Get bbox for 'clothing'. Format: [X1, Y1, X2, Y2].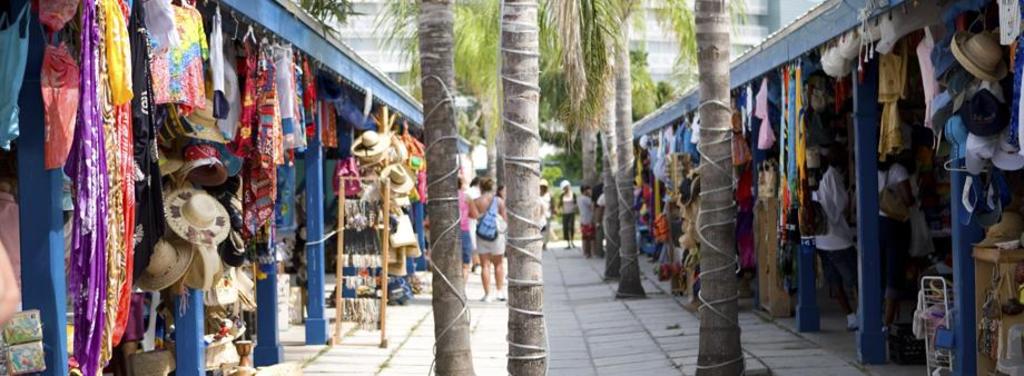
[578, 190, 598, 239].
